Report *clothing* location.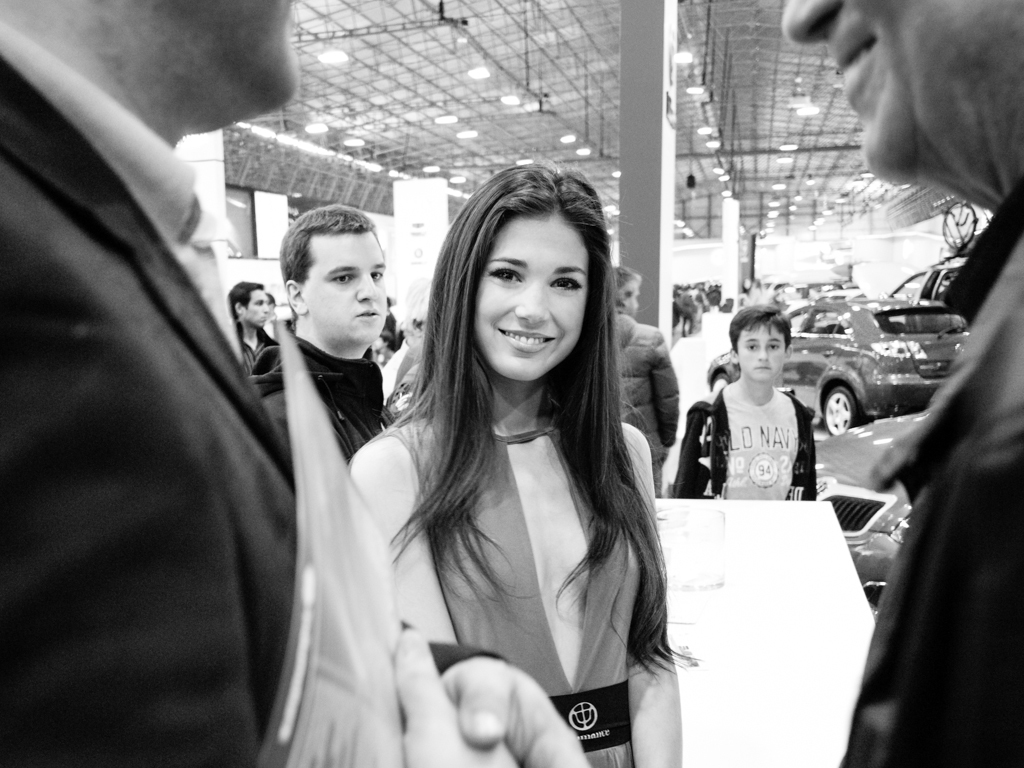
Report: box=[19, 0, 292, 767].
